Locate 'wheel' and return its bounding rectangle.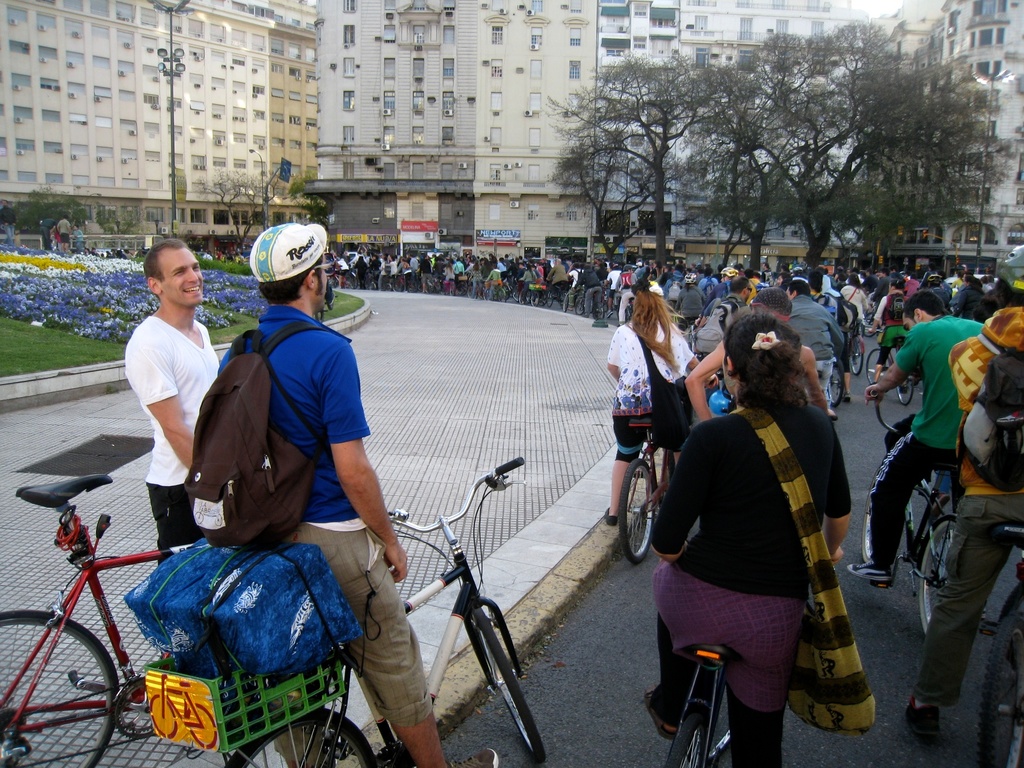
223:708:376:767.
